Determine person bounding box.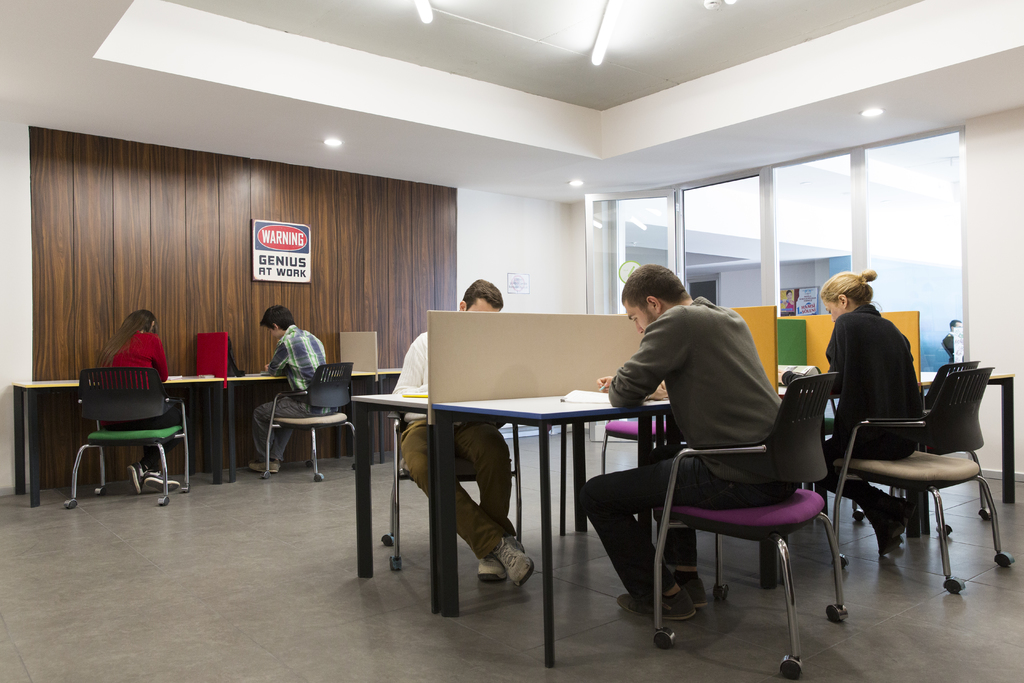
Determined: <bbox>595, 263, 781, 618</bbox>.
